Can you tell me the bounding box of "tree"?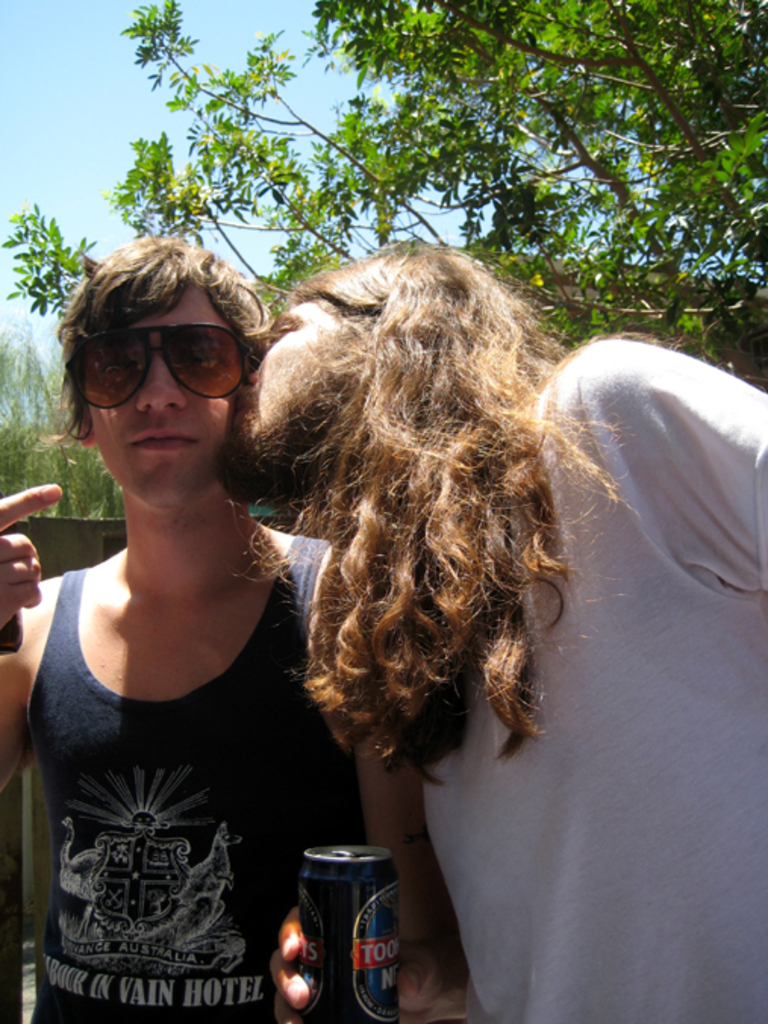
detection(0, 321, 120, 518).
